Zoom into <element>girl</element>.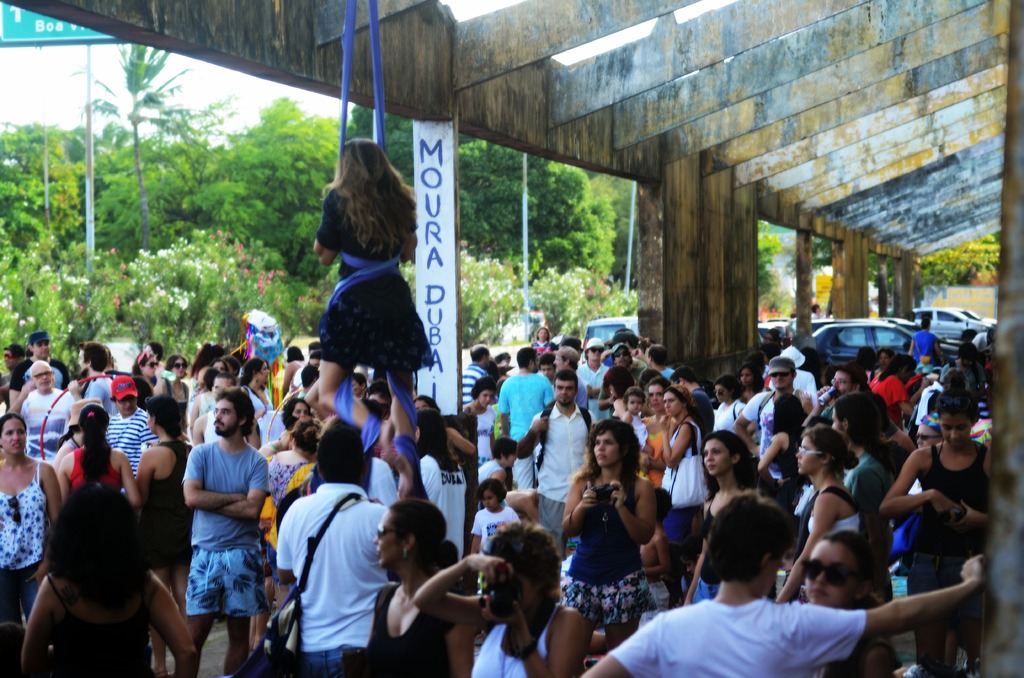
Zoom target: 824 389 908 677.
